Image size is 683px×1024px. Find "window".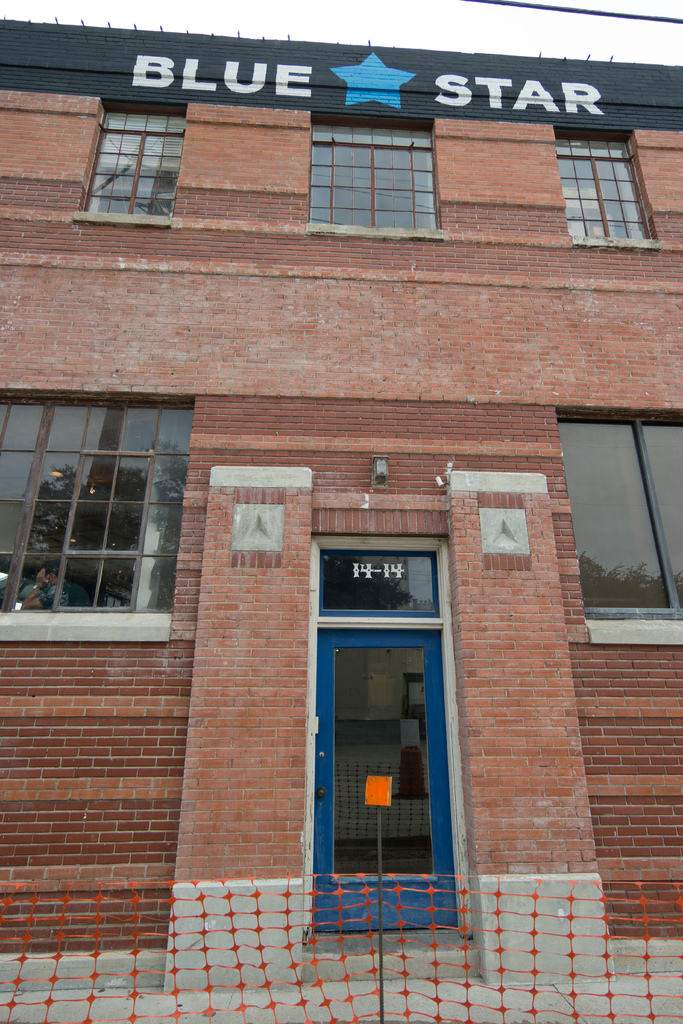
Rect(82, 104, 181, 225).
